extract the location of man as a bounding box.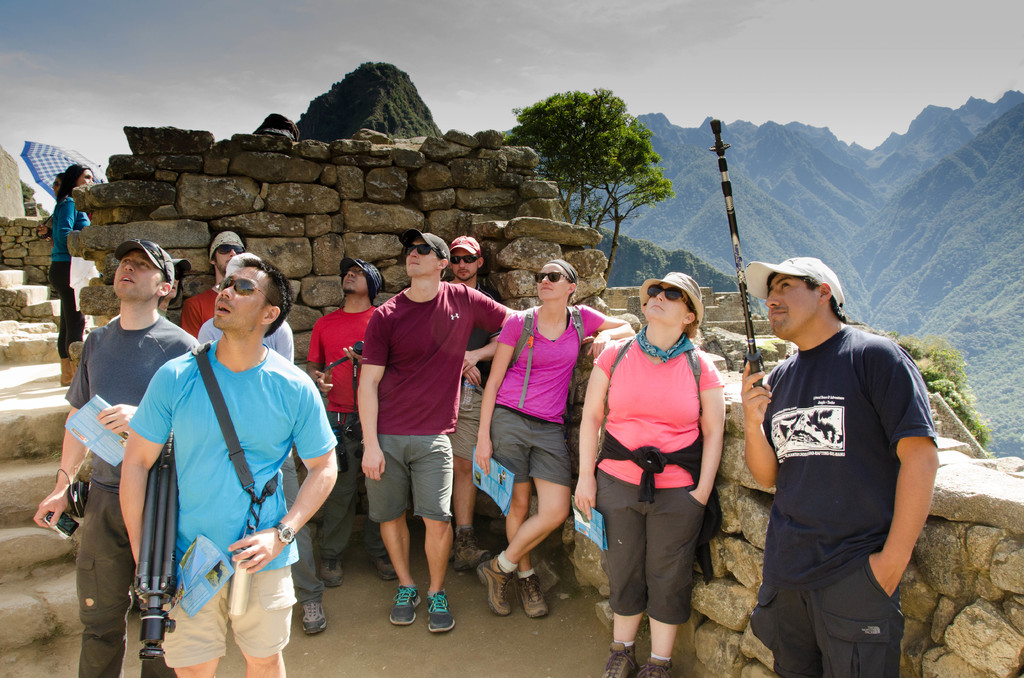
(x1=118, y1=253, x2=330, y2=677).
